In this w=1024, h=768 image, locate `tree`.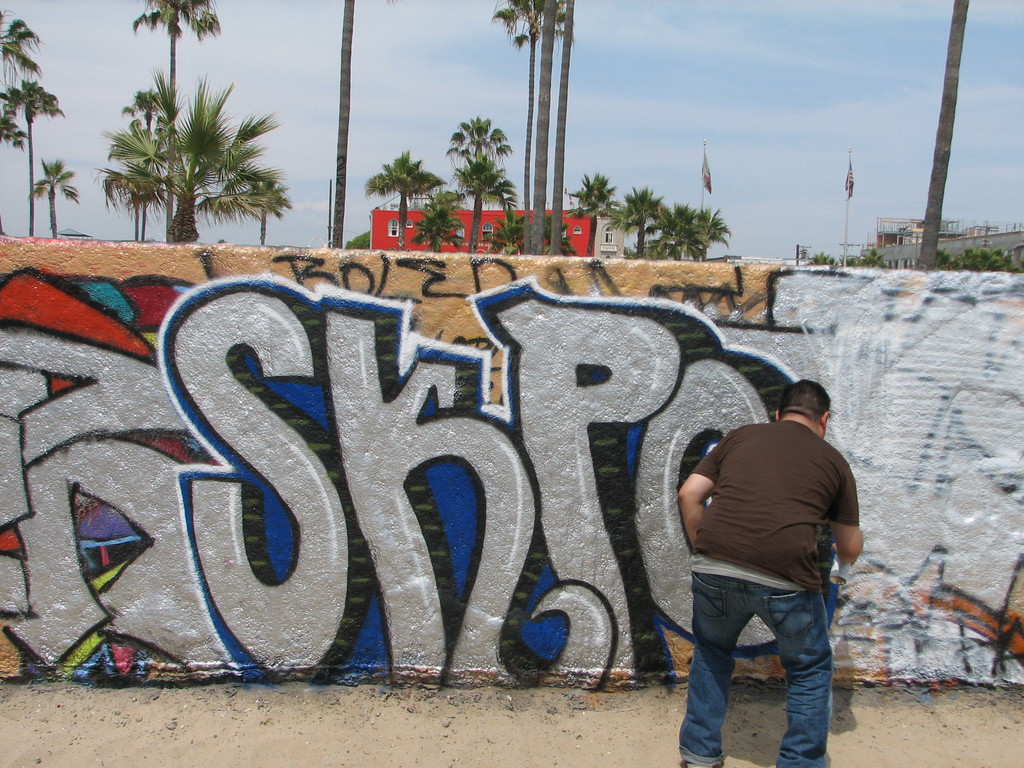
Bounding box: [left=547, top=0, right=585, bottom=258].
